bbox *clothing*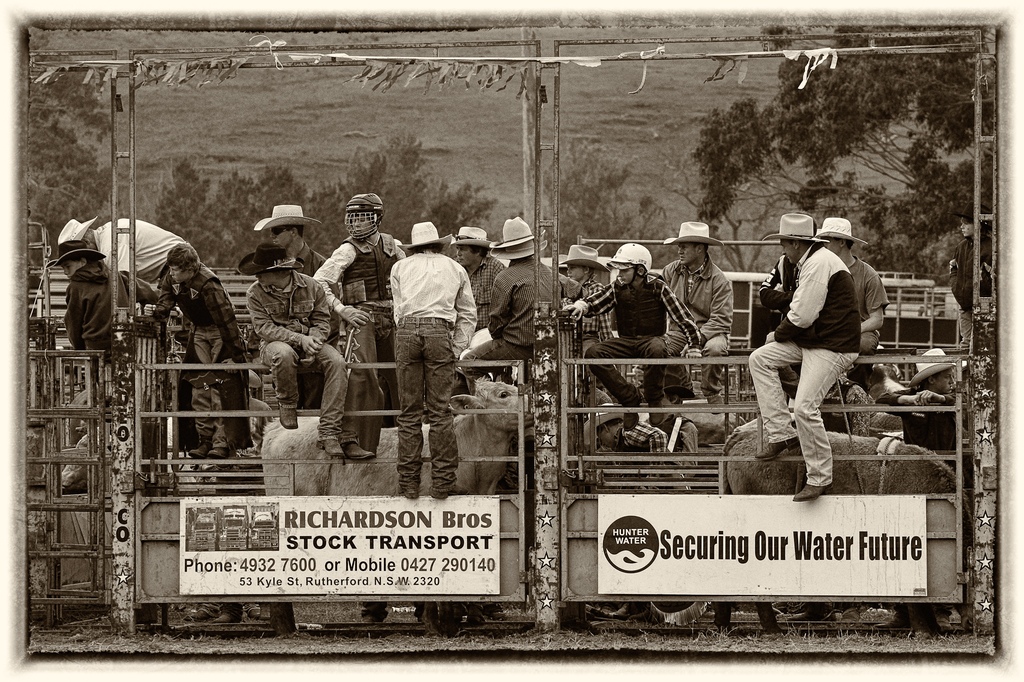
<bbox>609, 420, 667, 480</bbox>
